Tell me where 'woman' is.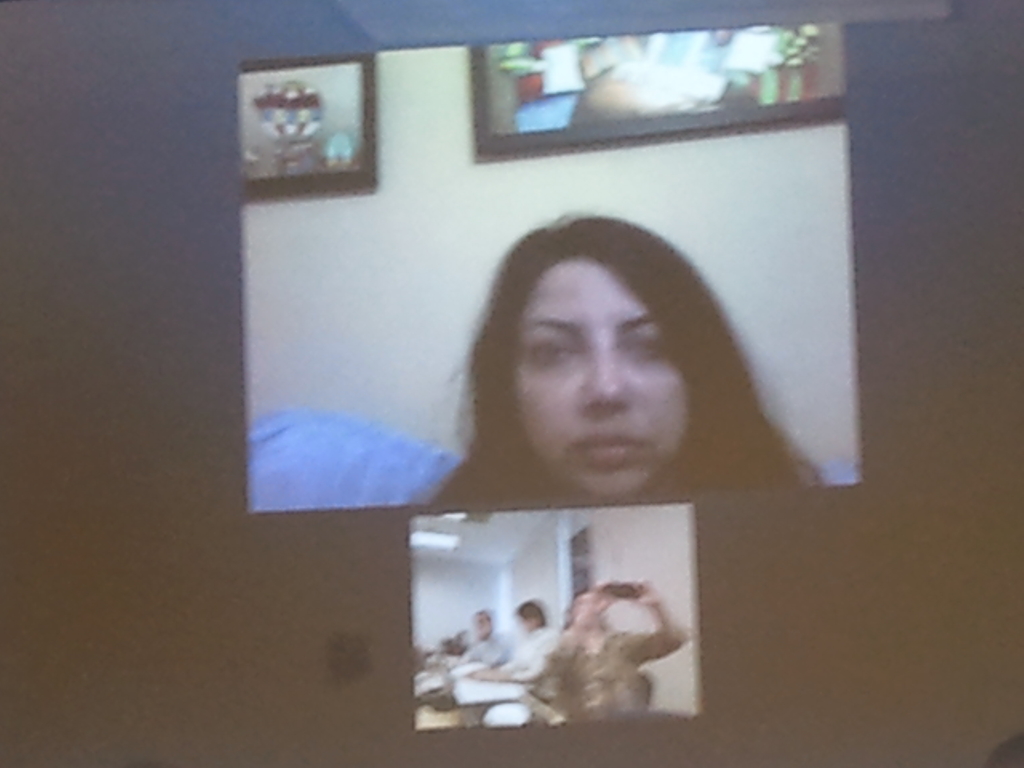
'woman' is at l=444, t=232, r=744, b=557.
